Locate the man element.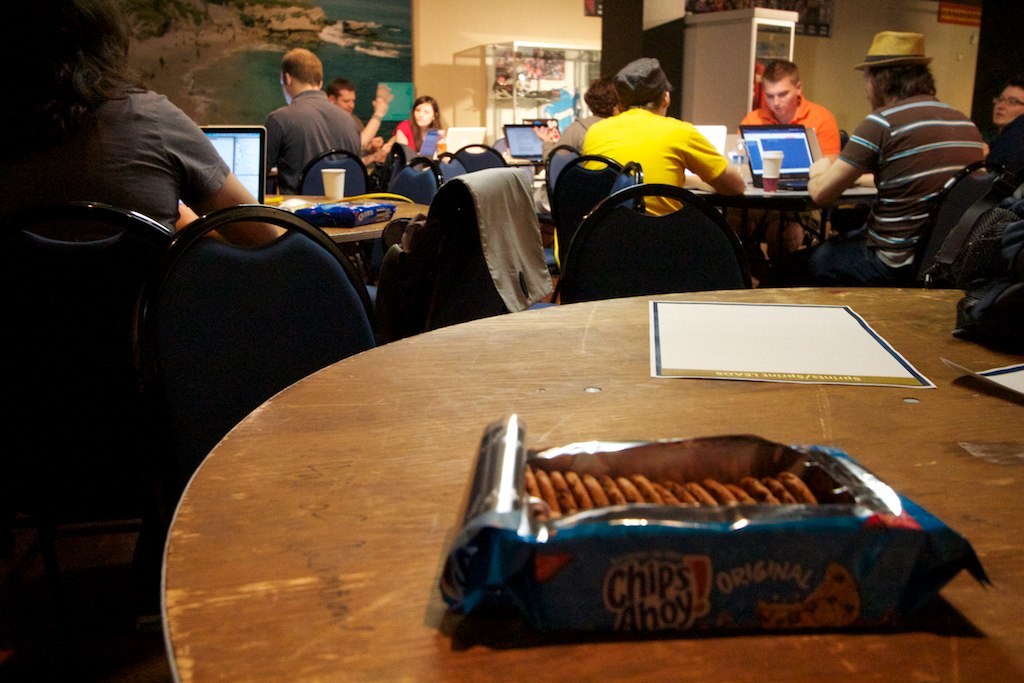
Element bbox: x1=737 y1=62 x2=846 y2=267.
